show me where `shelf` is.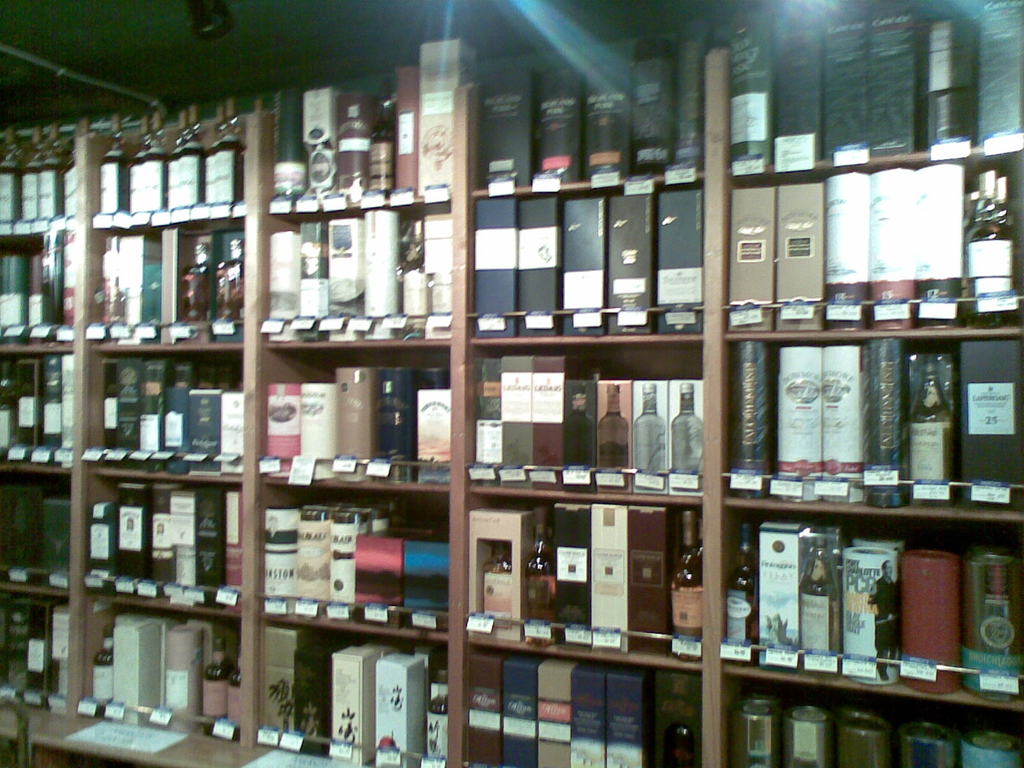
`shelf` is at Rect(705, 520, 1023, 712).
